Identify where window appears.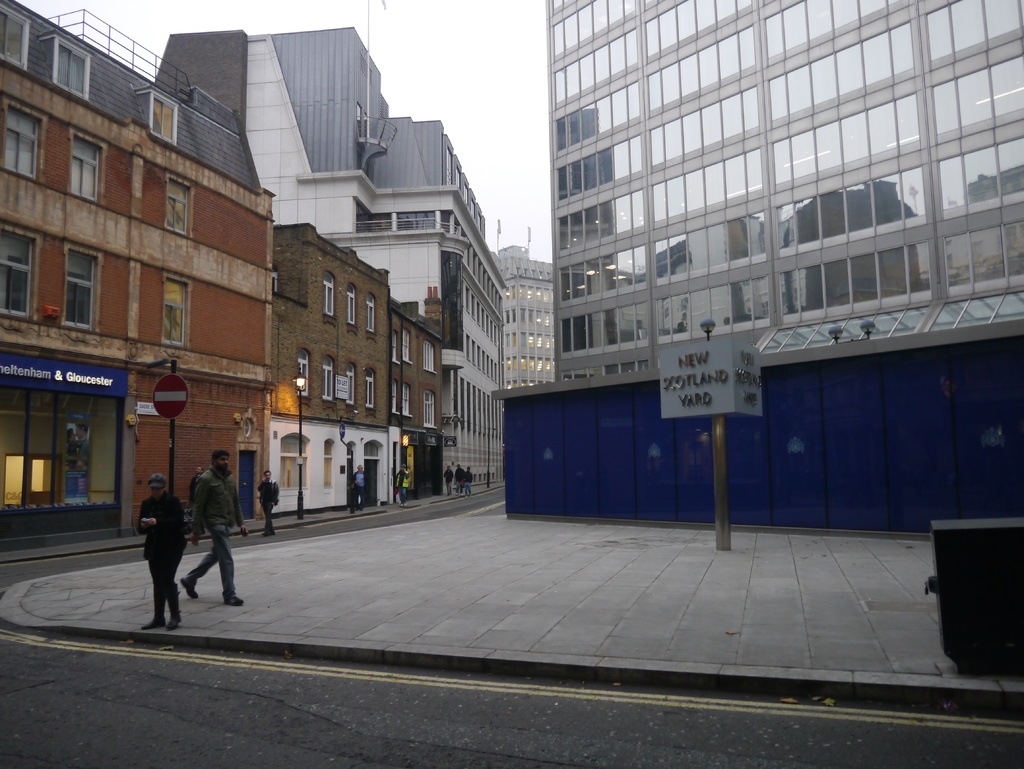
Appears at (321, 358, 333, 399).
